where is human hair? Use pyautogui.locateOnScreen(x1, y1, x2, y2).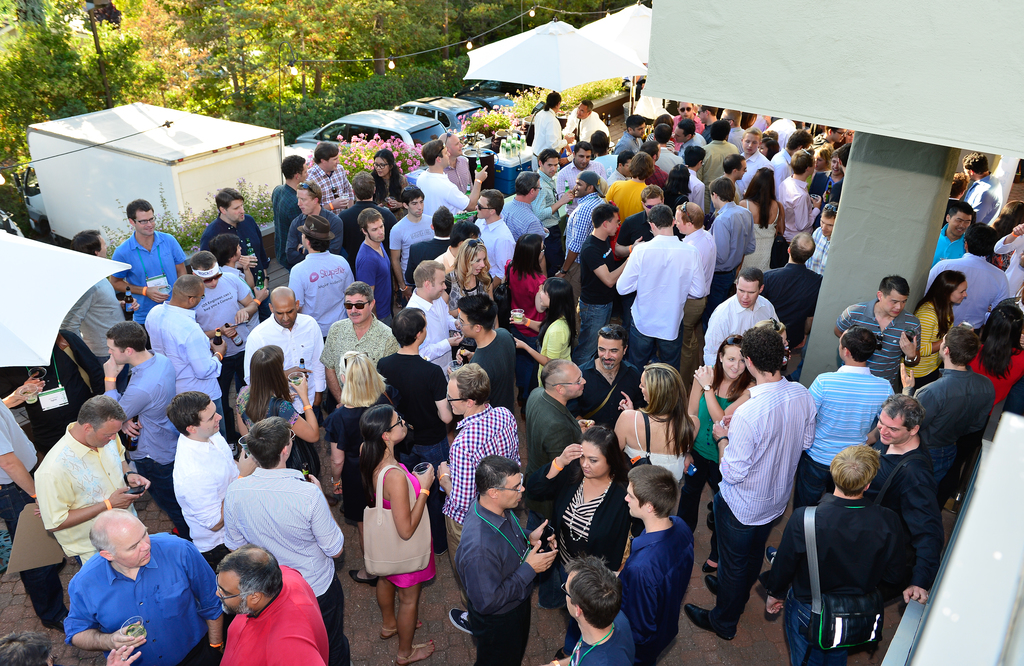
pyautogui.locateOnScreen(205, 232, 245, 269).
